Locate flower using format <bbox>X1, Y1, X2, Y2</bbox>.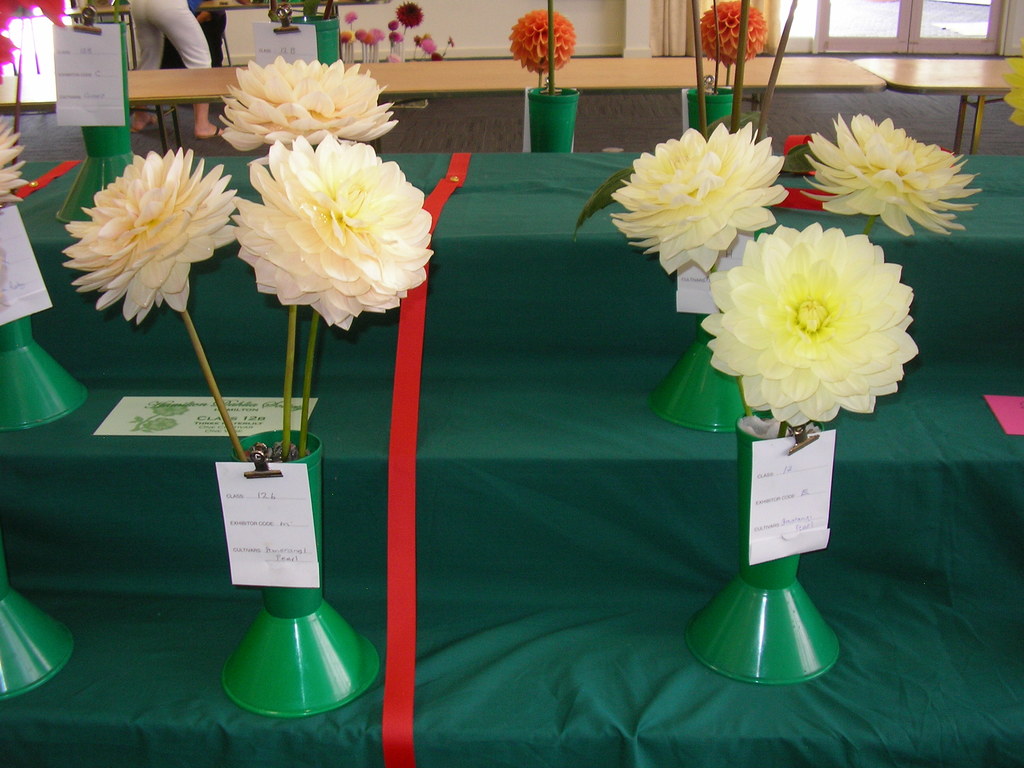
<bbox>347, 31, 357, 42</bbox>.
